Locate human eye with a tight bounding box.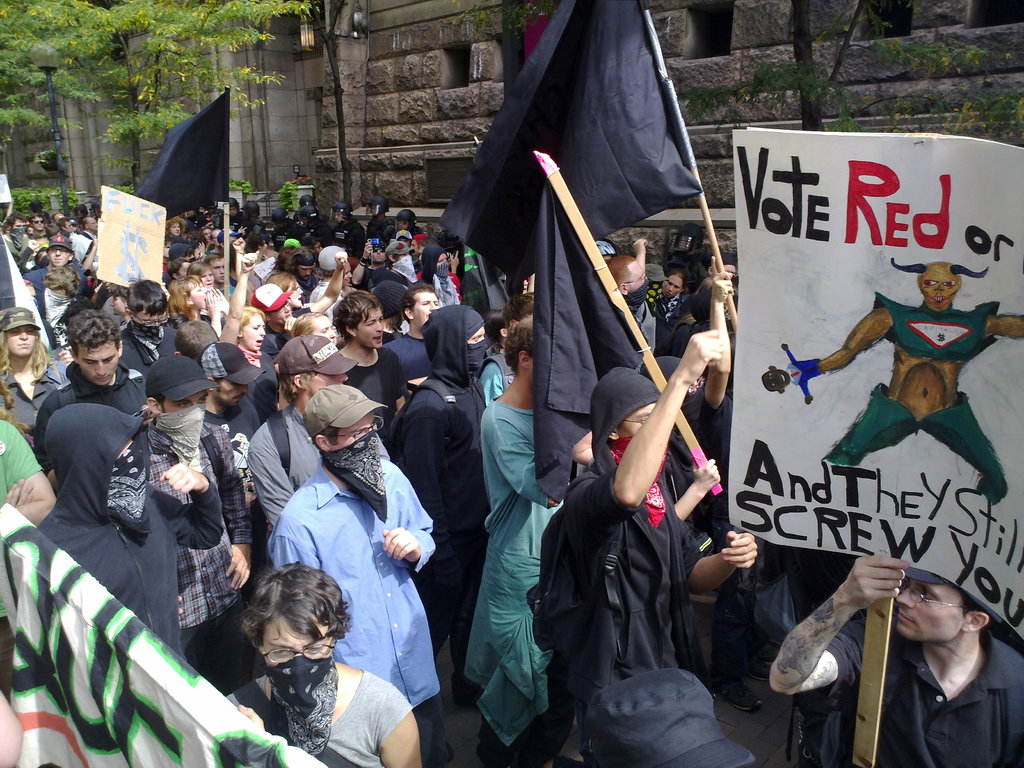
bbox=(195, 397, 208, 404).
